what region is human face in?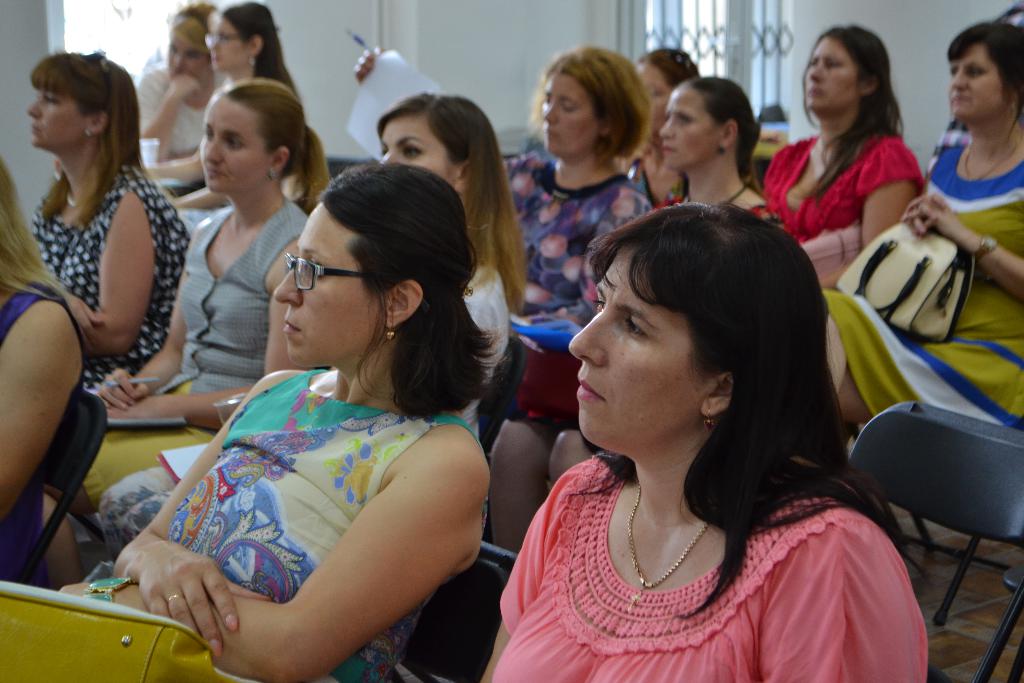
{"x1": 630, "y1": 67, "x2": 675, "y2": 136}.
